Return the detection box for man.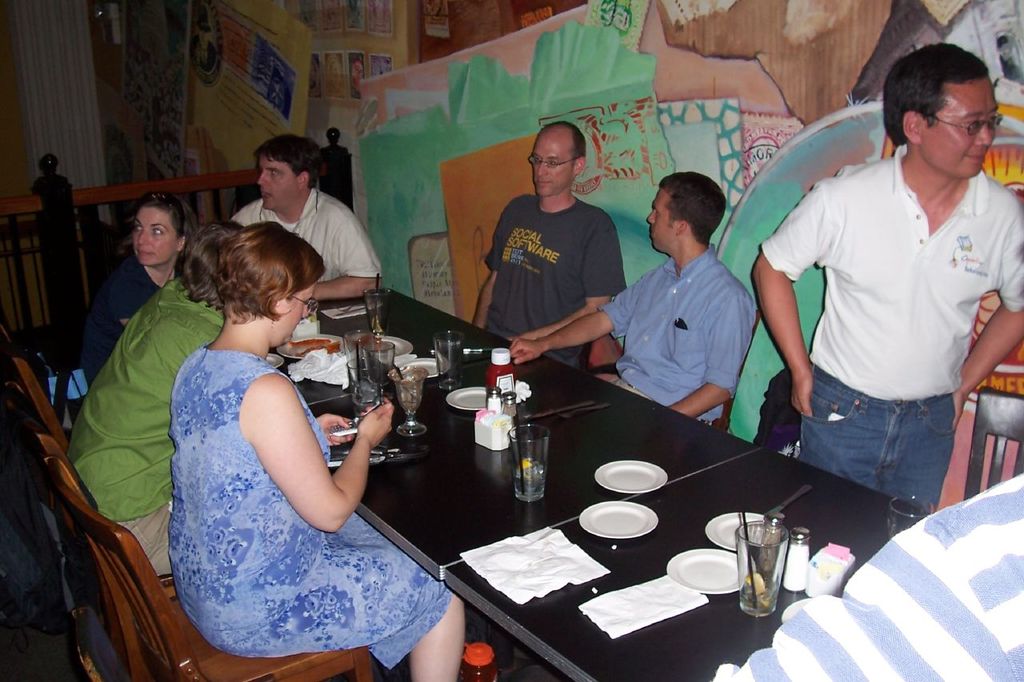
detection(518, 173, 750, 428).
